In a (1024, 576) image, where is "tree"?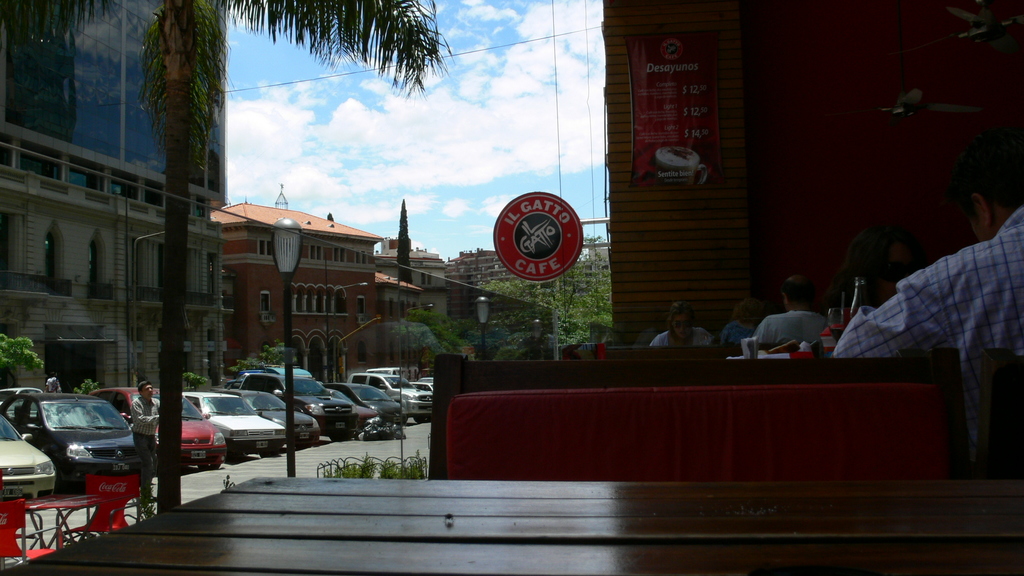
Rect(0, 333, 49, 369).
